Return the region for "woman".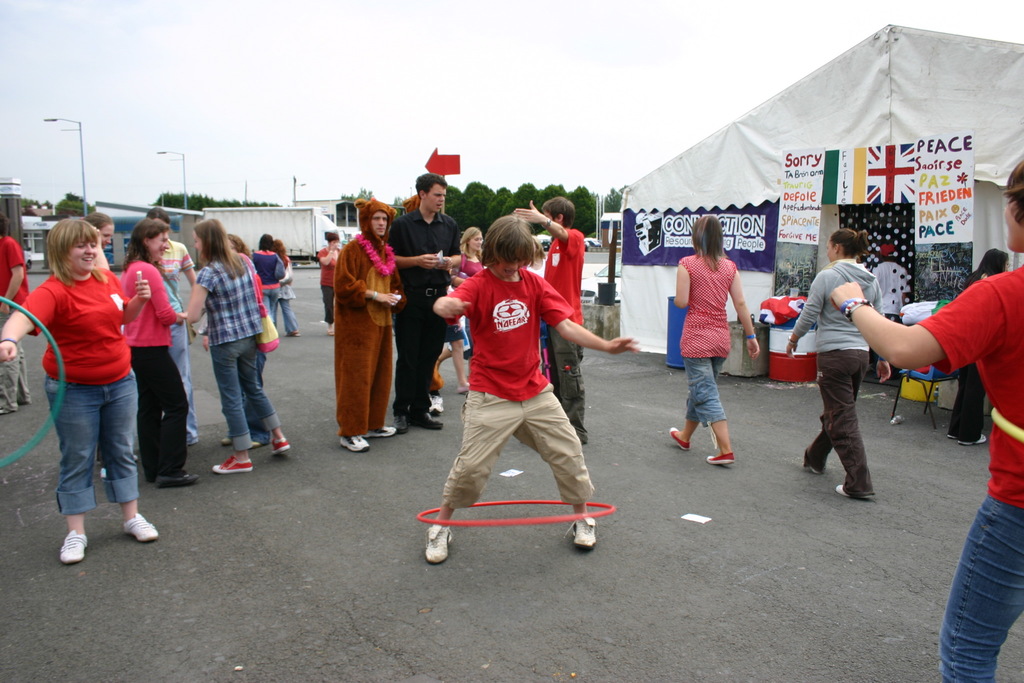
(184,216,303,472).
